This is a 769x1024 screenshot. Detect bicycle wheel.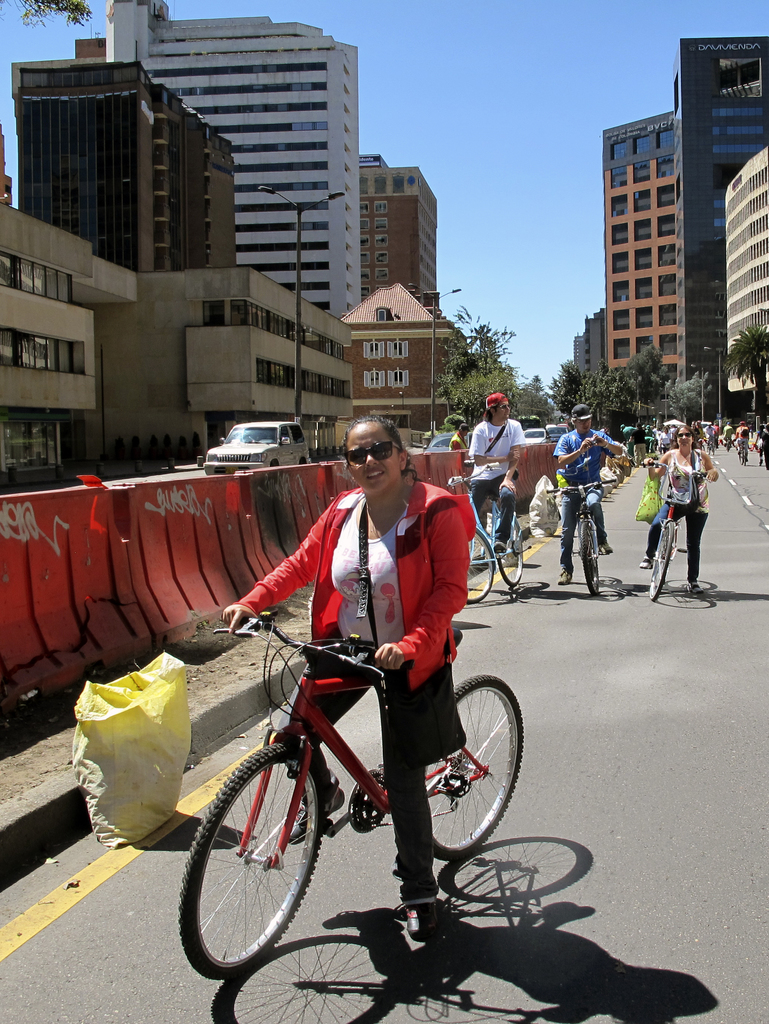
x1=579, y1=515, x2=600, y2=595.
